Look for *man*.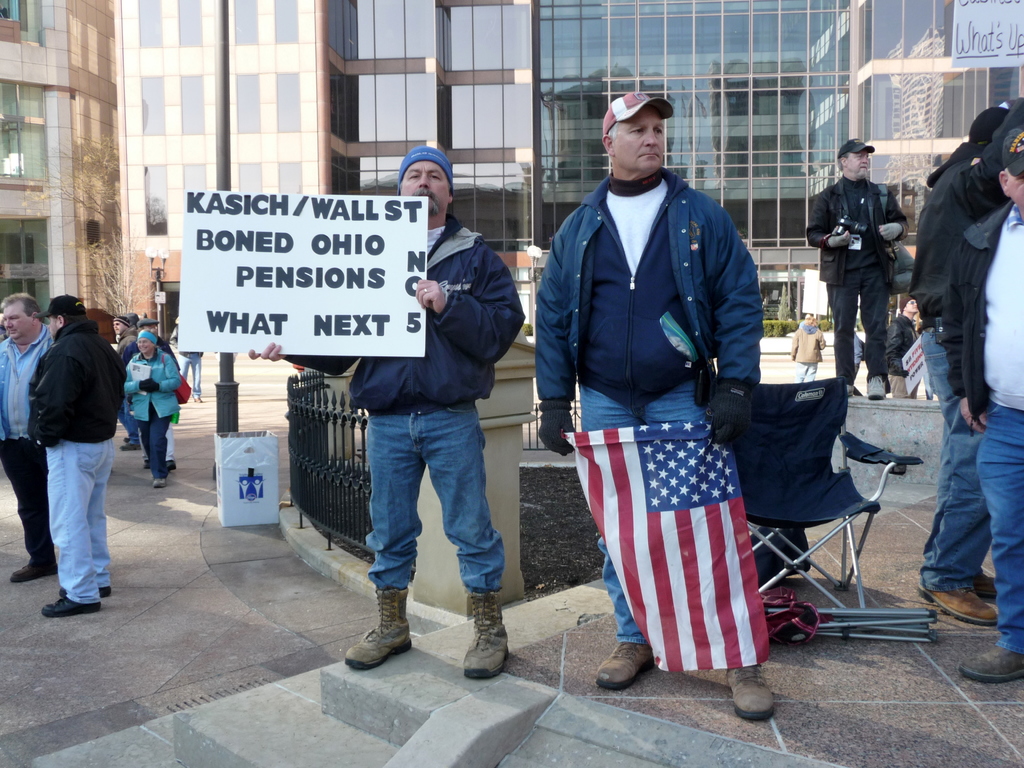
Found: <box>167,321,207,401</box>.
